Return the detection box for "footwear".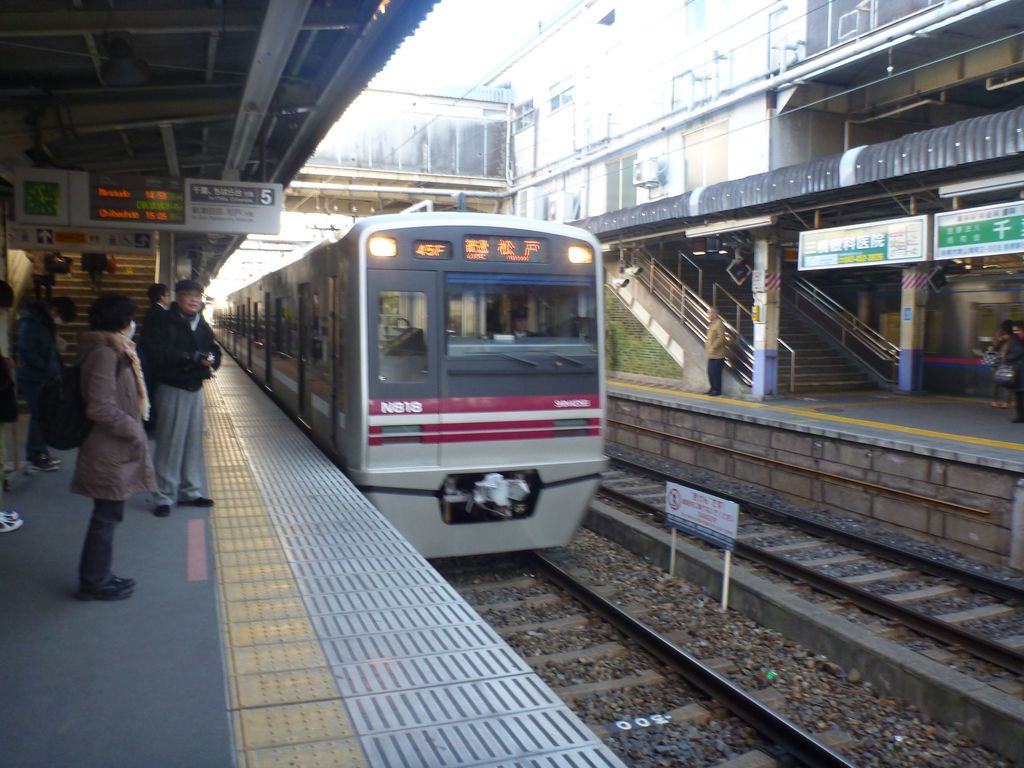
select_region(79, 579, 132, 602).
